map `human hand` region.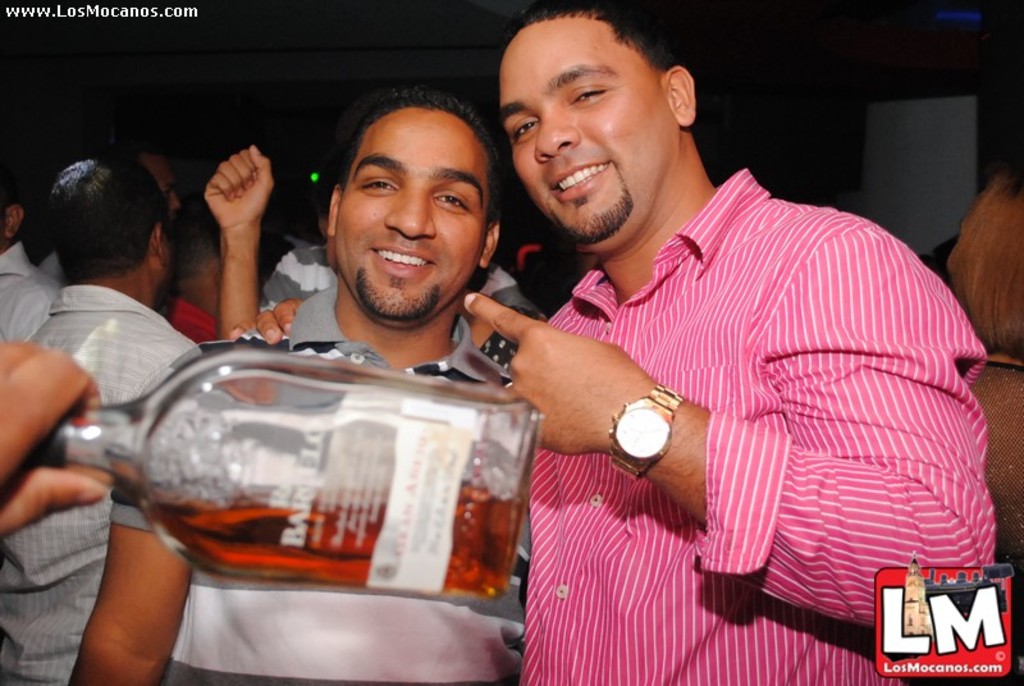
Mapped to 0,339,118,541.
